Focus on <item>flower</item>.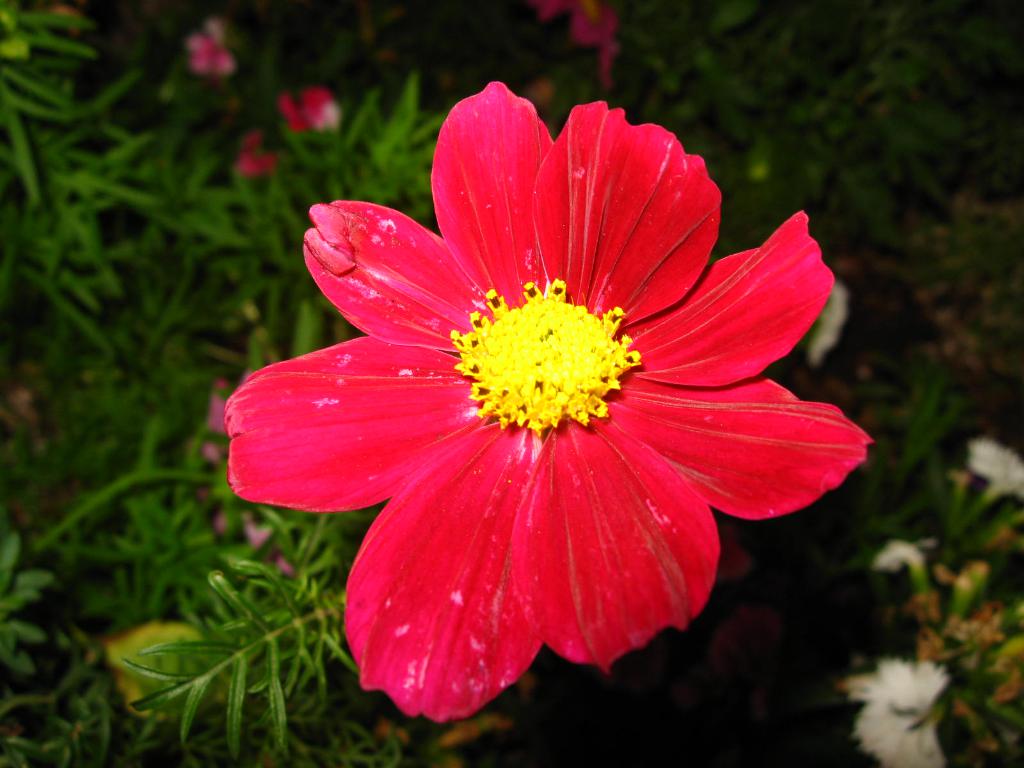
Focused at (285, 88, 337, 131).
